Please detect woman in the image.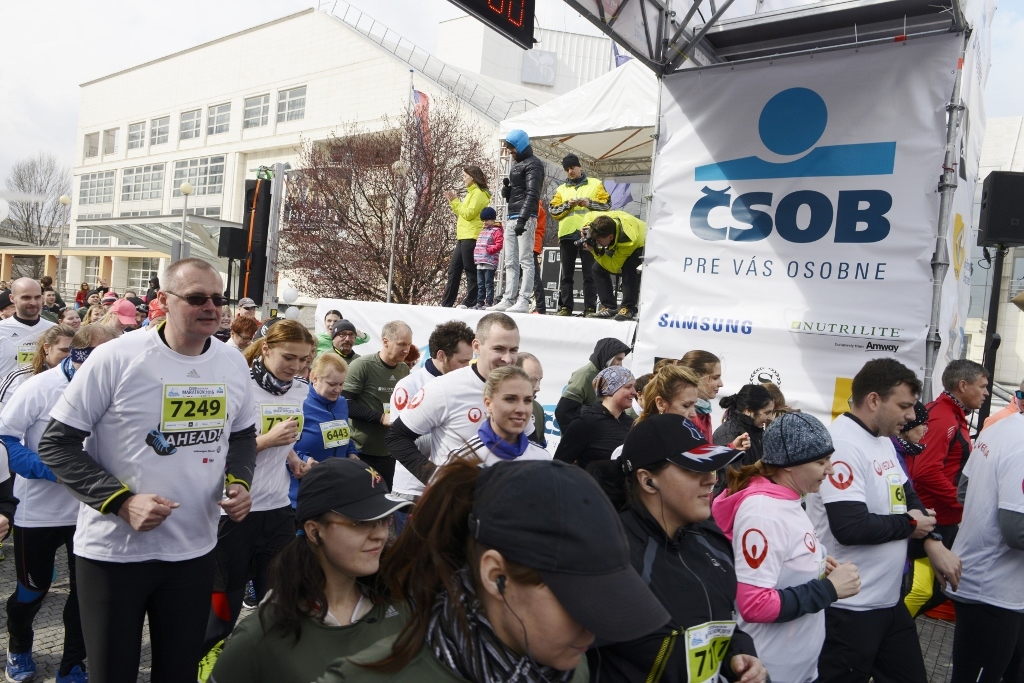
74:281:89:306.
